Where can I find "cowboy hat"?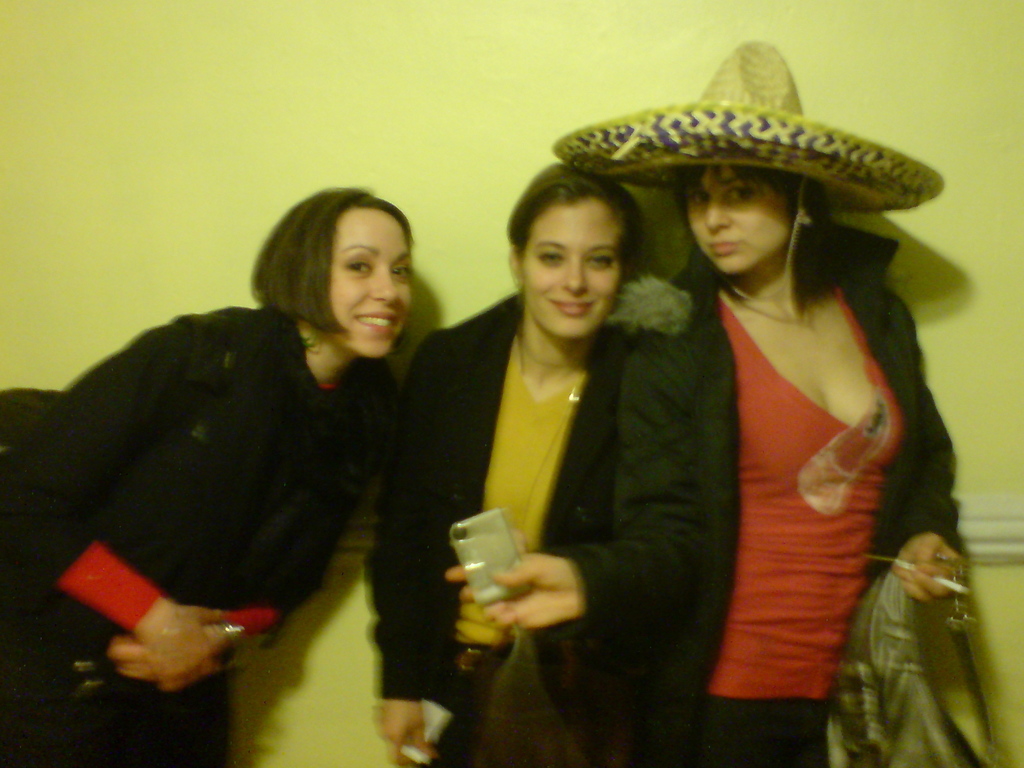
You can find it at locate(553, 40, 947, 306).
